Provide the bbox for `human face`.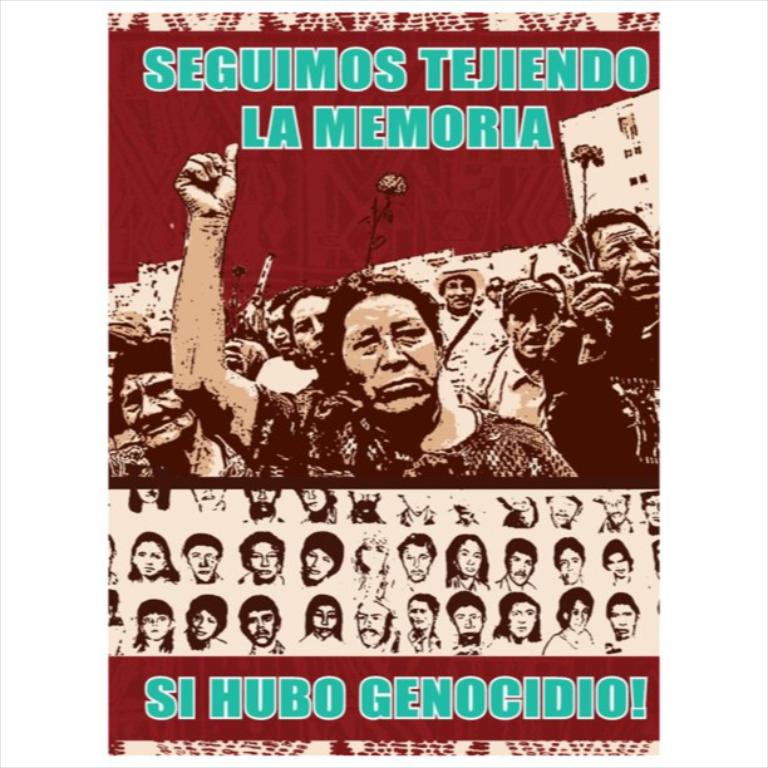
[left=188, top=542, right=220, bottom=584].
